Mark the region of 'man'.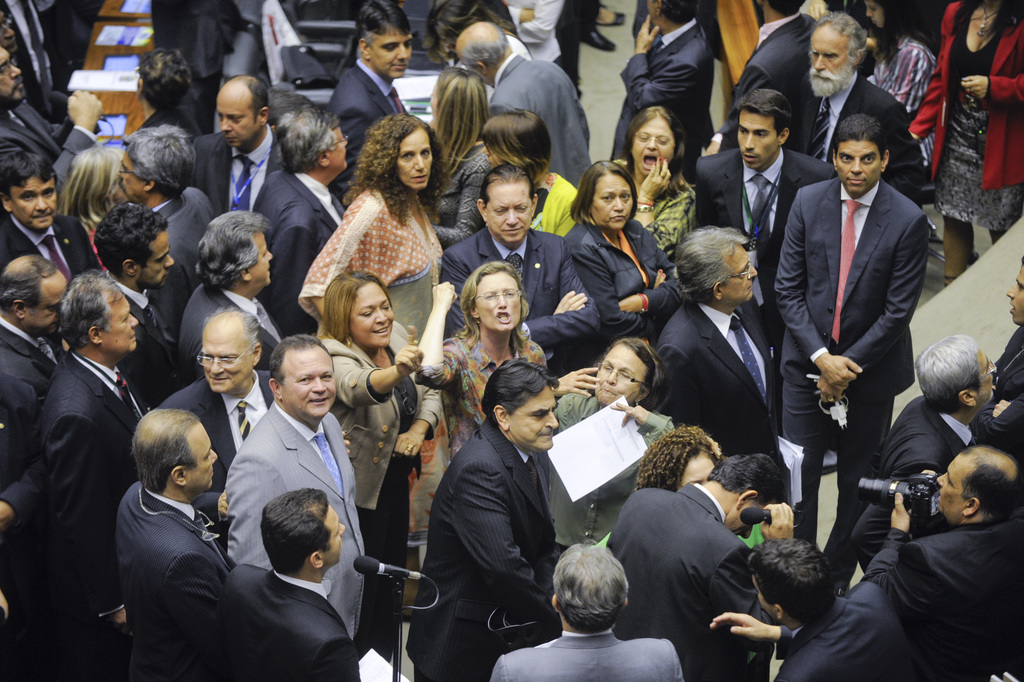
Region: 175/79/288/222.
